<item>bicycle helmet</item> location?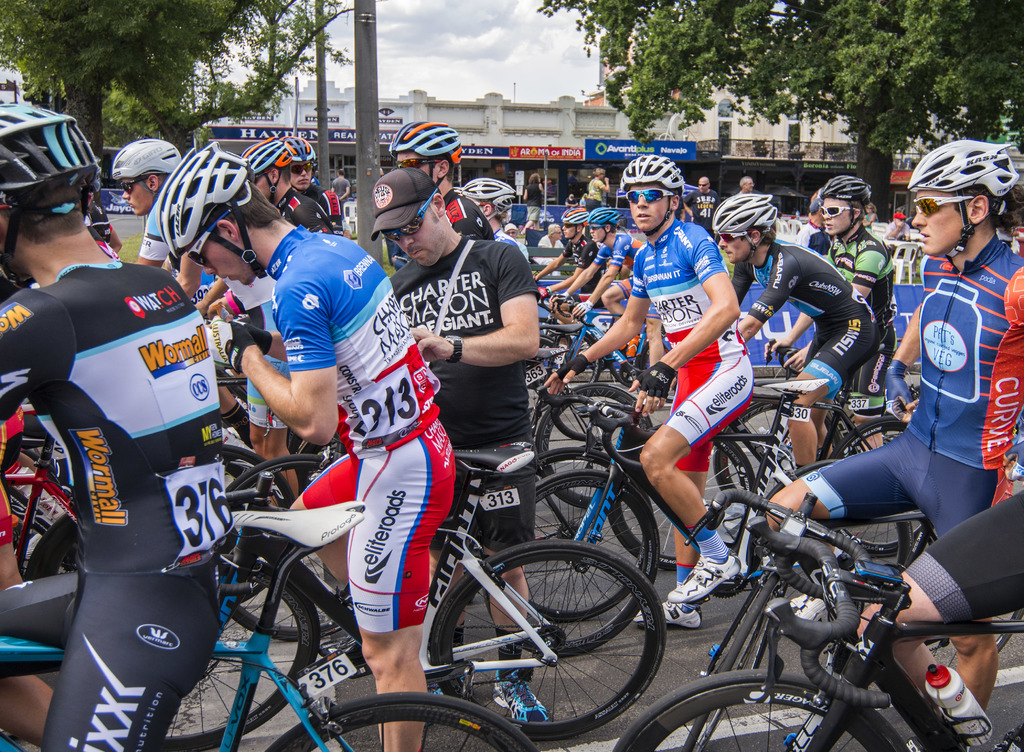
Rect(387, 121, 461, 192)
